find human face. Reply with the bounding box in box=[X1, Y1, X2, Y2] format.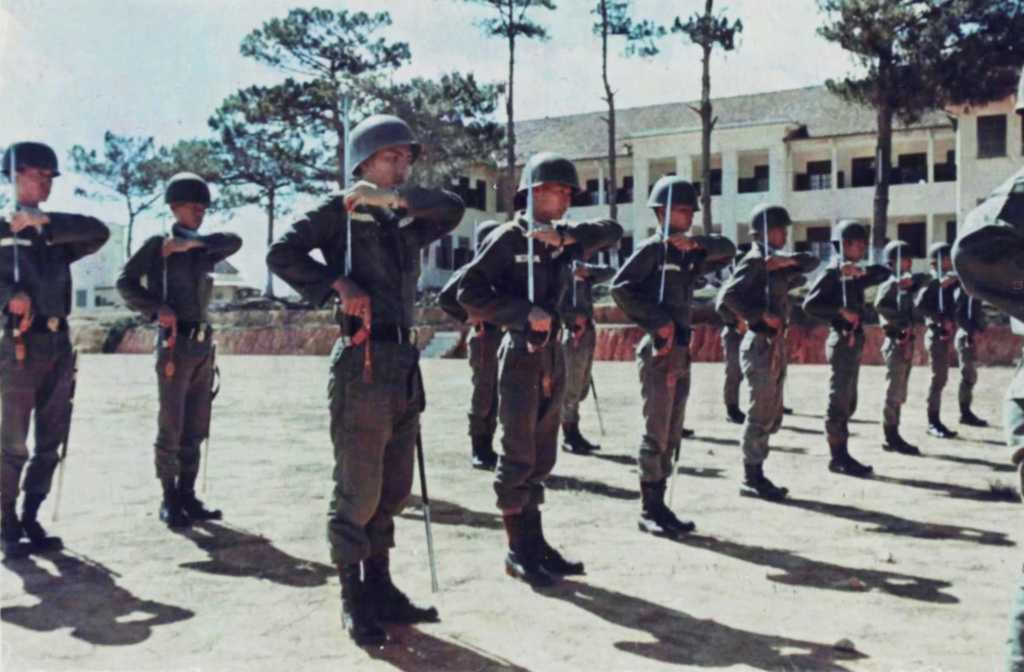
box=[904, 256, 913, 272].
